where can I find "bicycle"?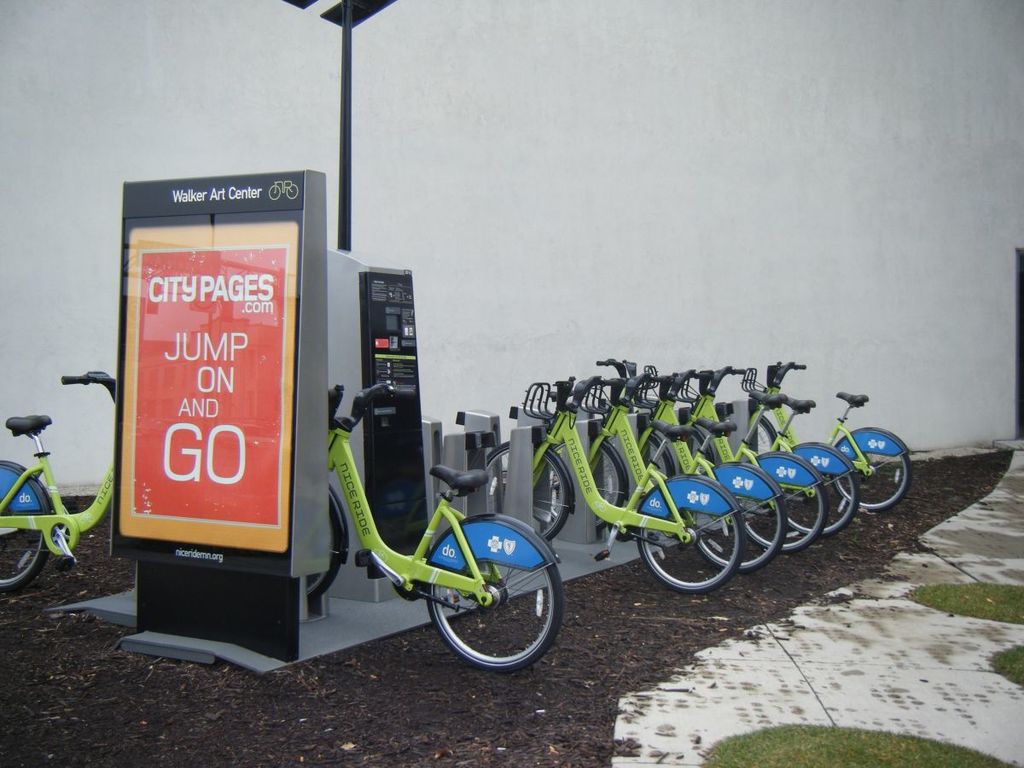
You can find it at (left=730, top=358, right=869, bottom=539).
